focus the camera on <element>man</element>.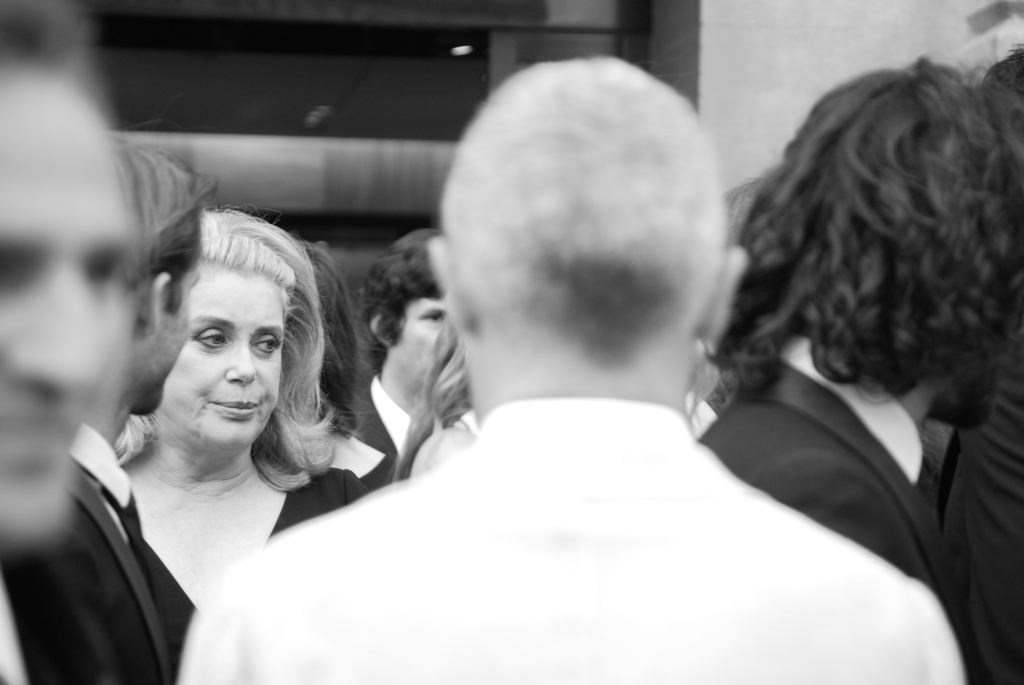
Focus region: <box>344,226,447,499</box>.
